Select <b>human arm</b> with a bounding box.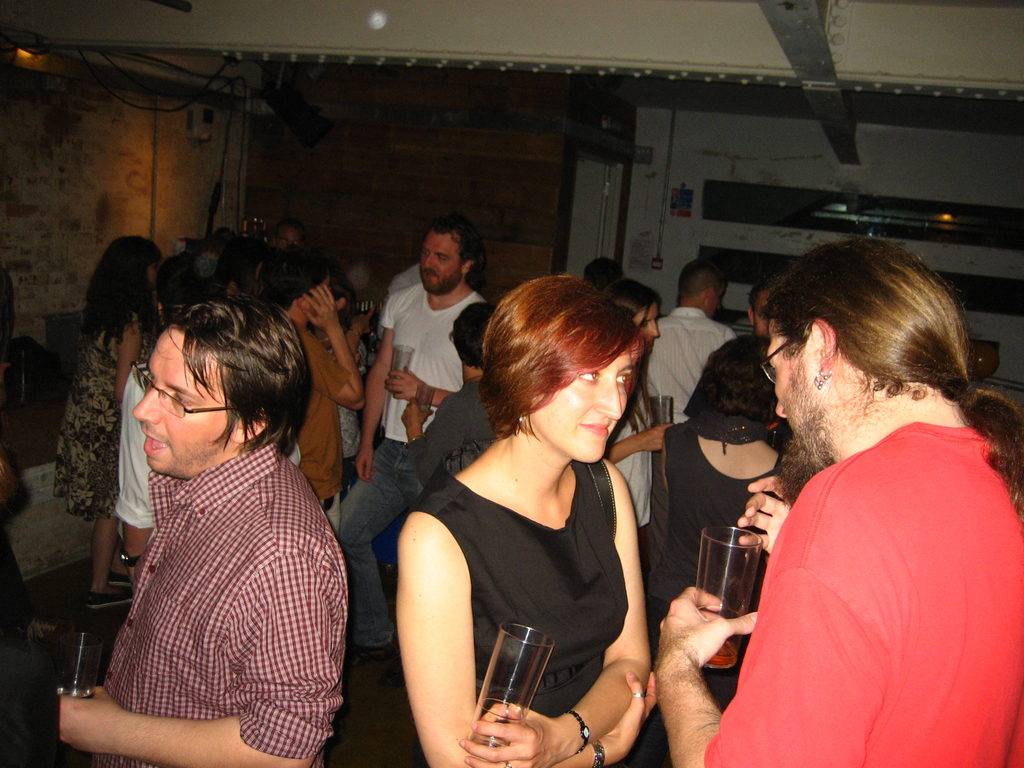
<box>113,320,143,402</box>.
